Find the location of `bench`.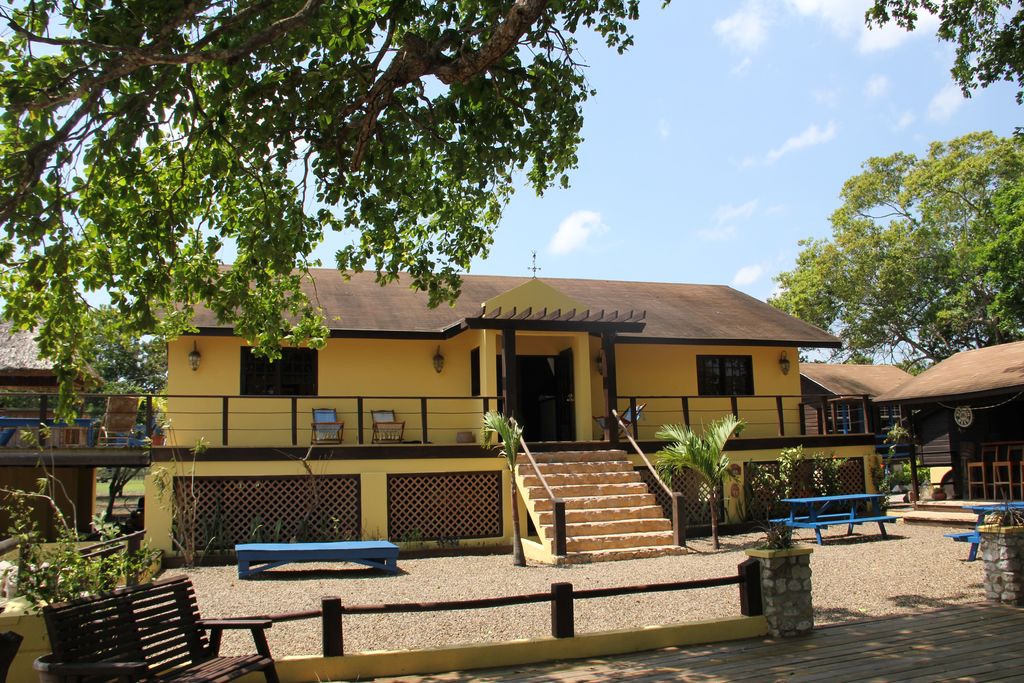
Location: (234,541,400,579).
